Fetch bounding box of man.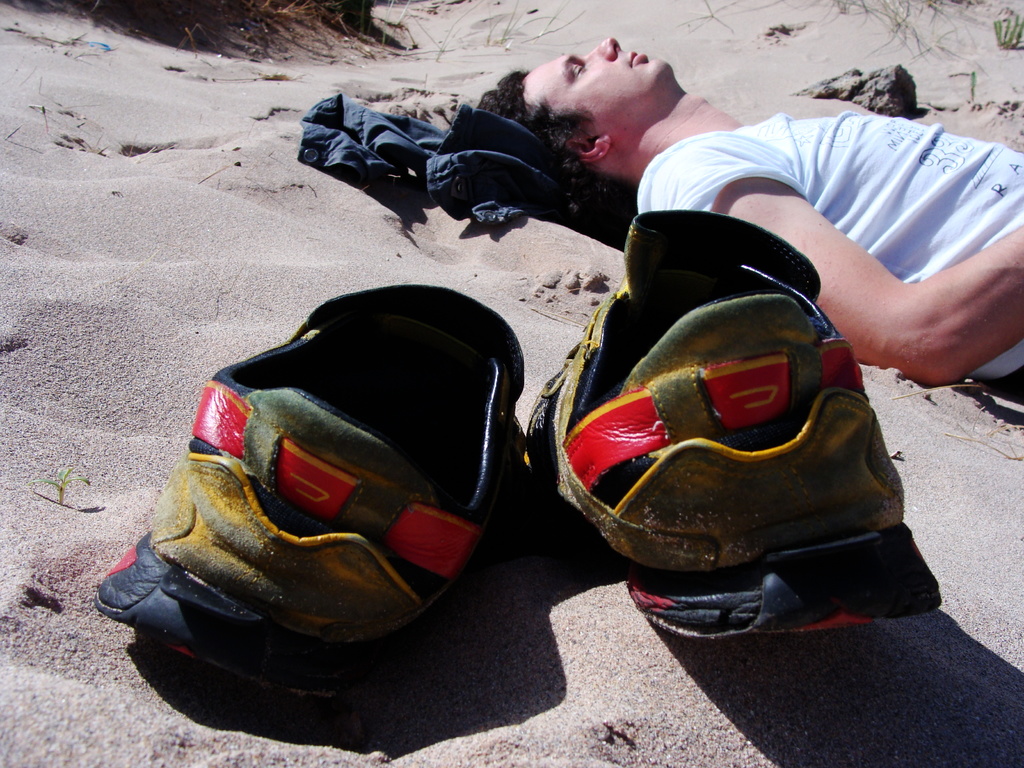
Bbox: (x1=474, y1=37, x2=1023, y2=403).
